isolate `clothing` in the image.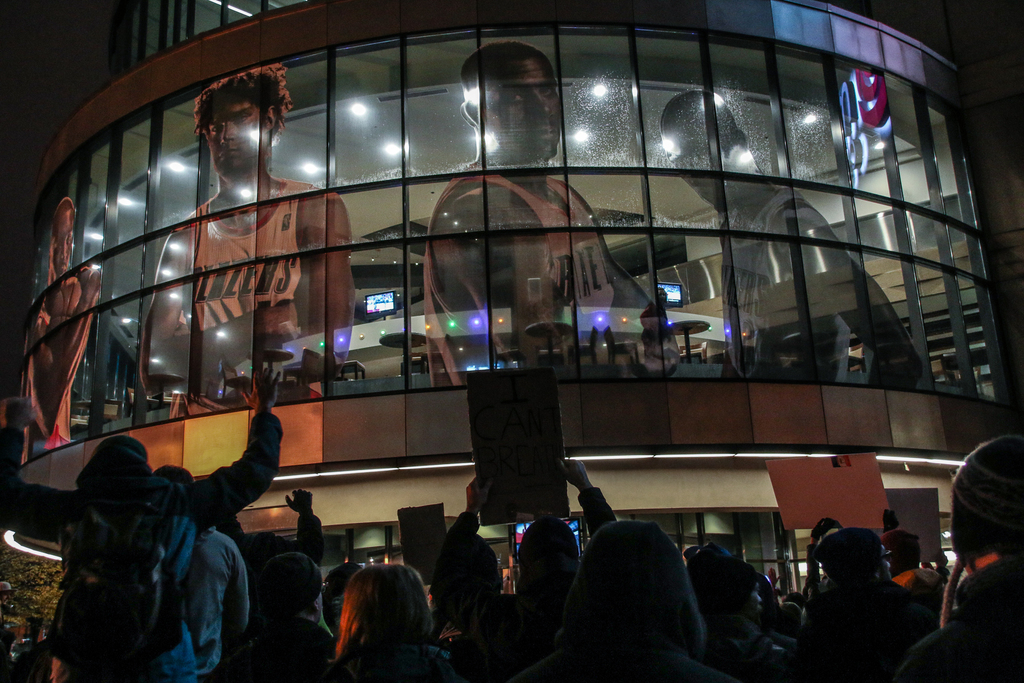
Isolated region: 168 176 316 420.
